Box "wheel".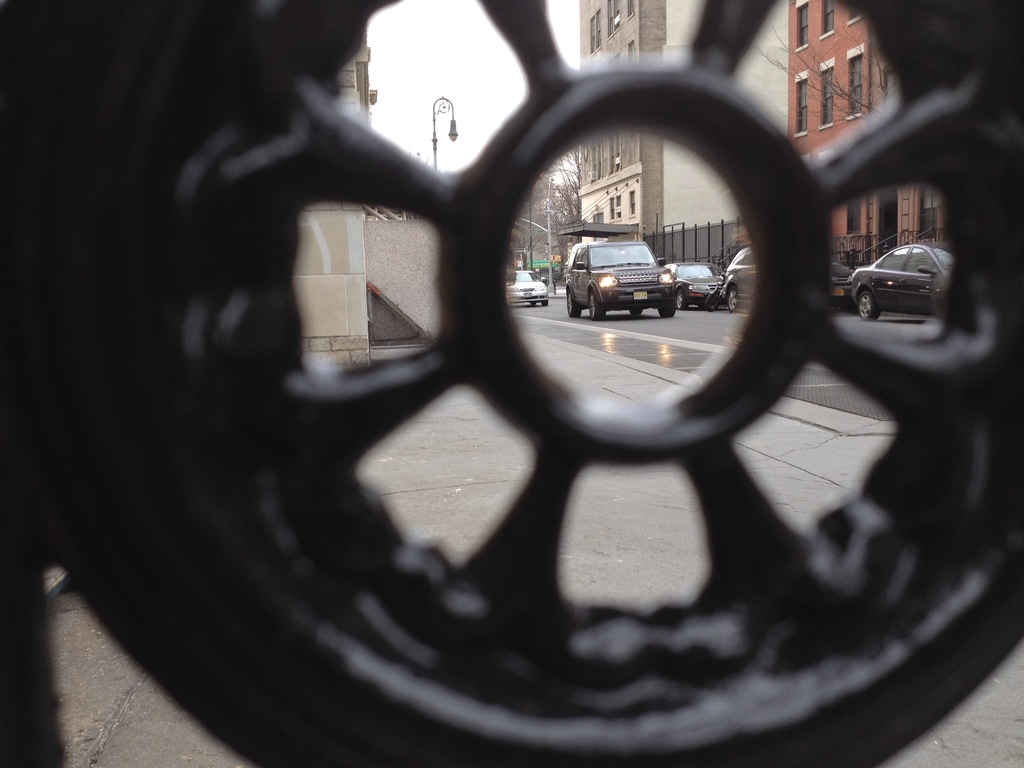
[x1=854, y1=288, x2=875, y2=327].
